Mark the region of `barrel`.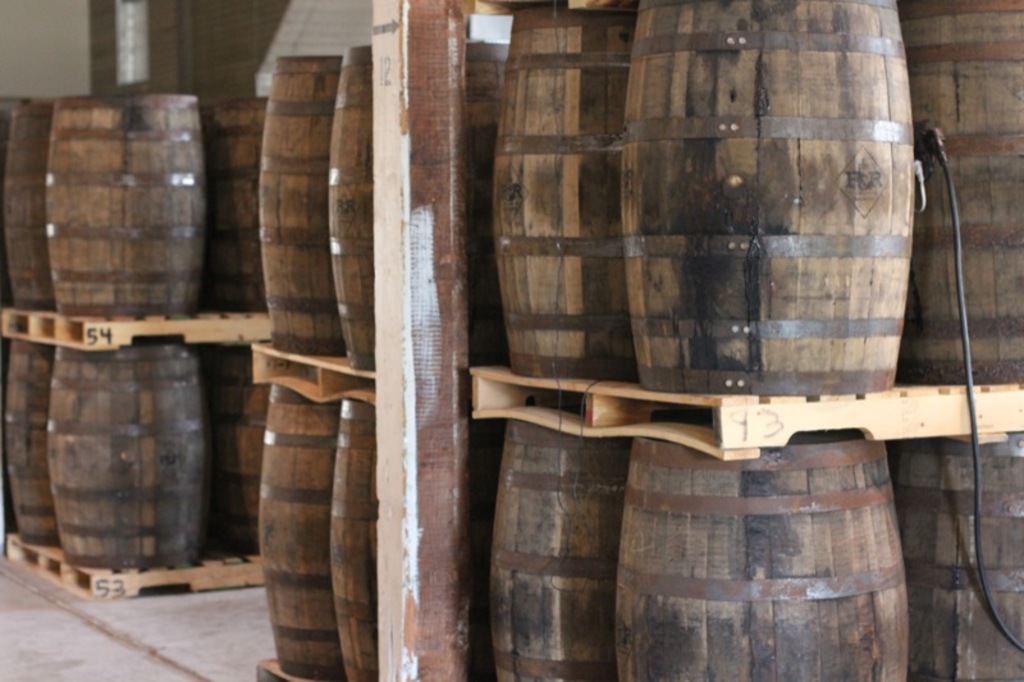
Region: detection(255, 47, 343, 363).
